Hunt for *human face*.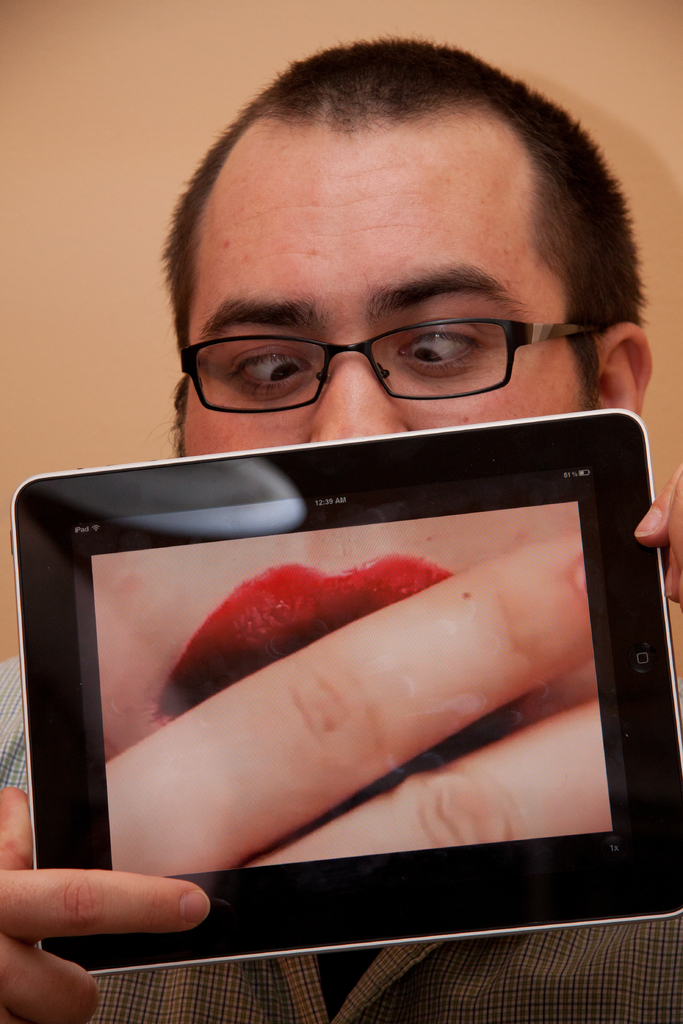
Hunted down at [left=181, top=134, right=559, bottom=463].
